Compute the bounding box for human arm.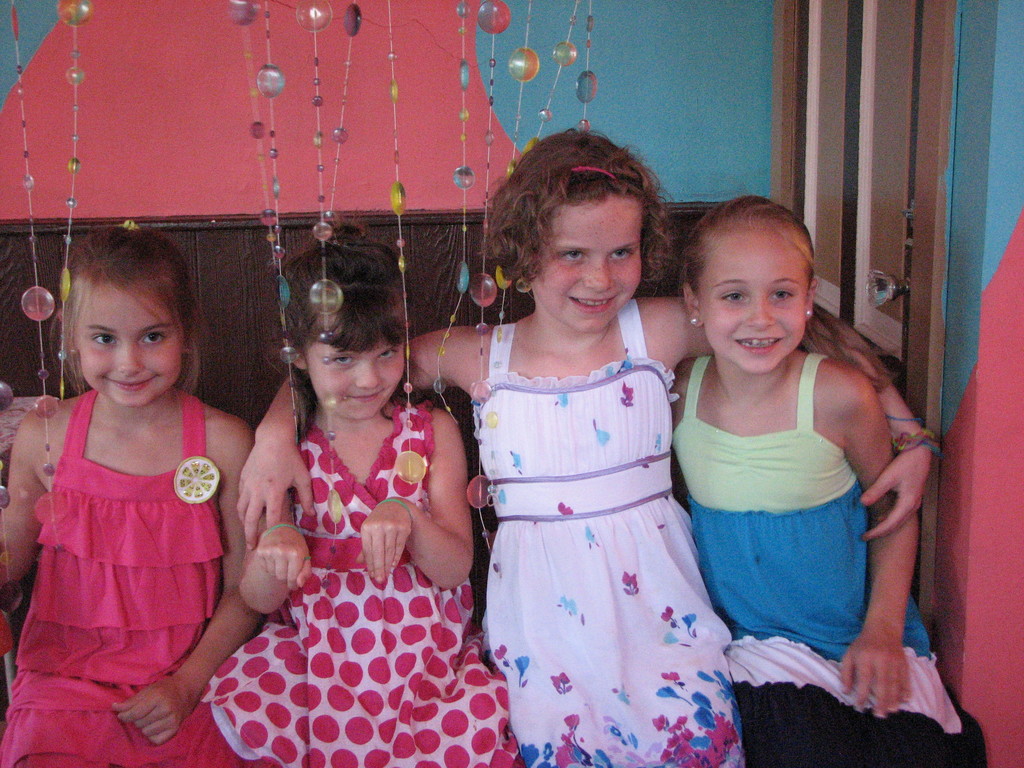
bbox(349, 408, 484, 593).
